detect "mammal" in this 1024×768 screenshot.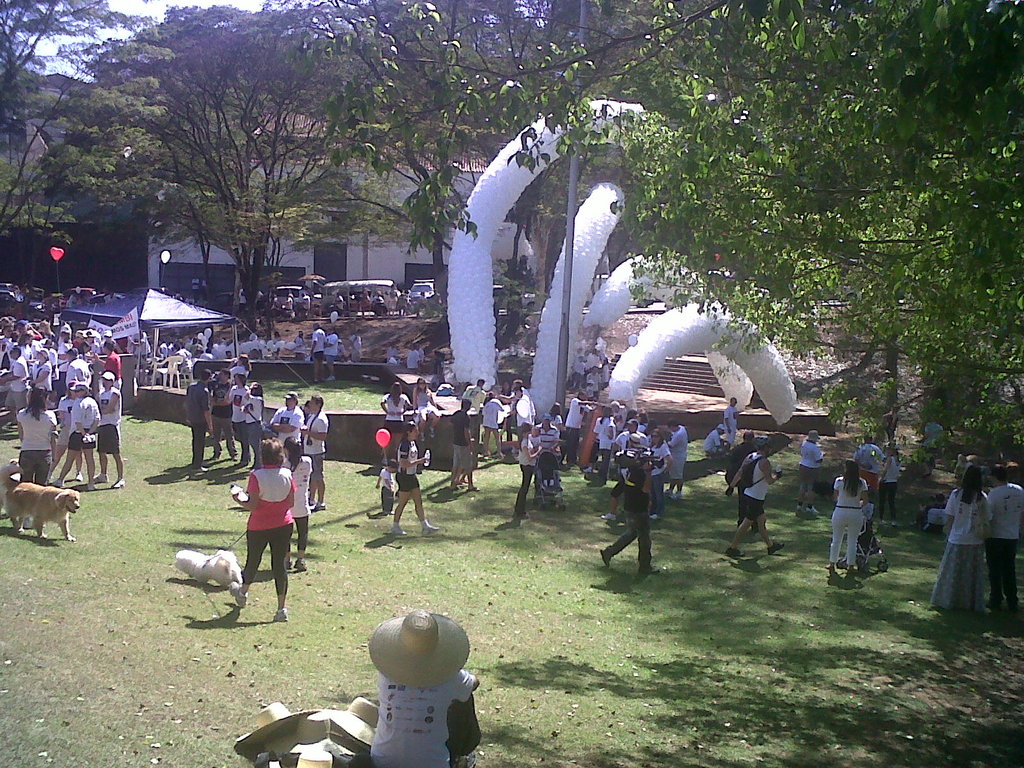
Detection: box=[328, 307, 341, 326].
